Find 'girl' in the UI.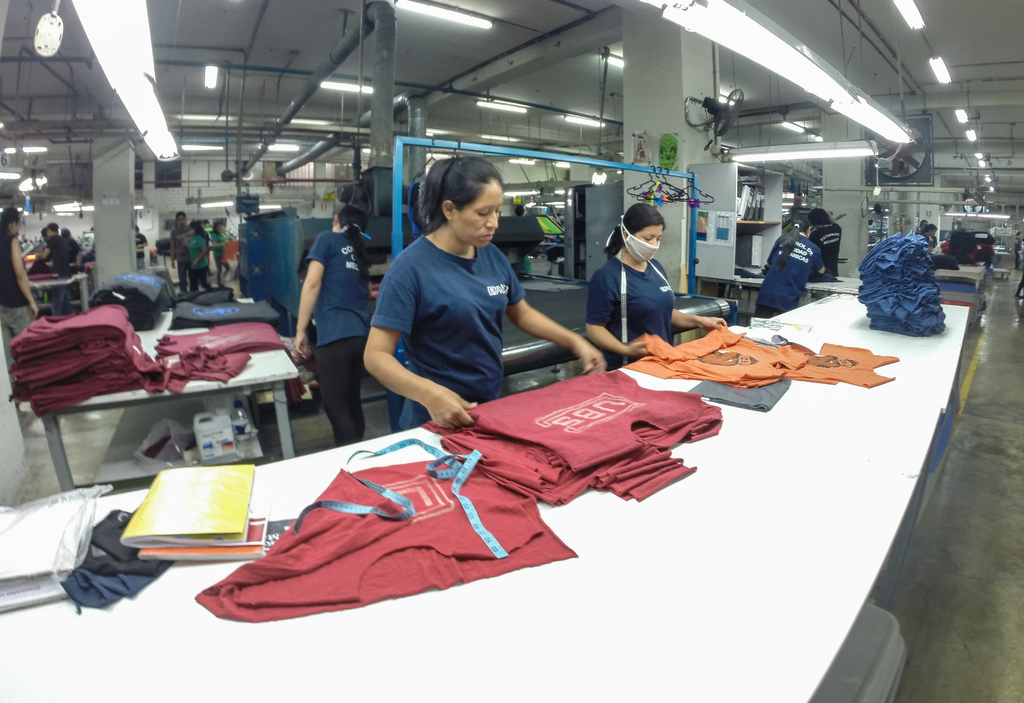
UI element at <region>208, 217, 232, 279</region>.
